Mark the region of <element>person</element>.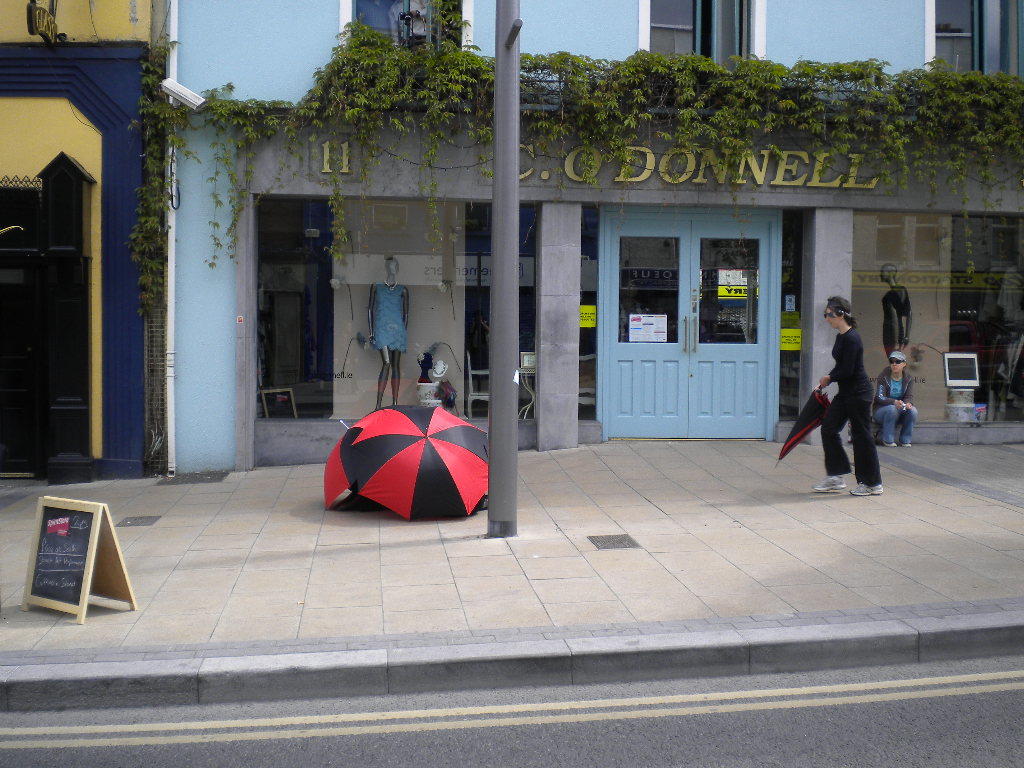
Region: {"x1": 875, "y1": 352, "x2": 918, "y2": 449}.
